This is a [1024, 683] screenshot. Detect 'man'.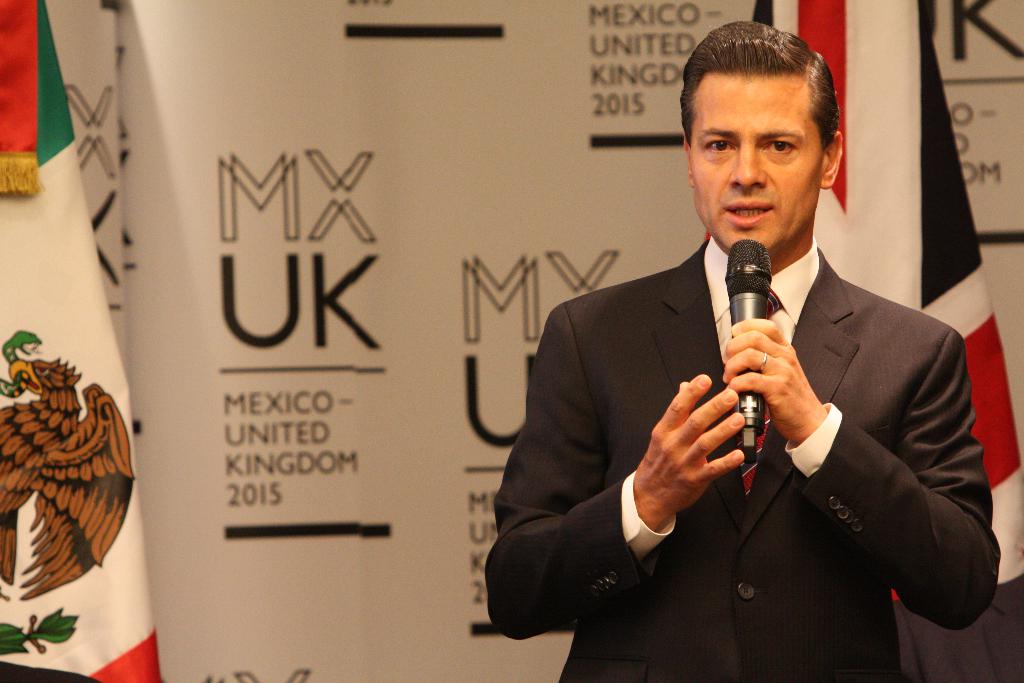
bbox=[499, 70, 980, 671].
